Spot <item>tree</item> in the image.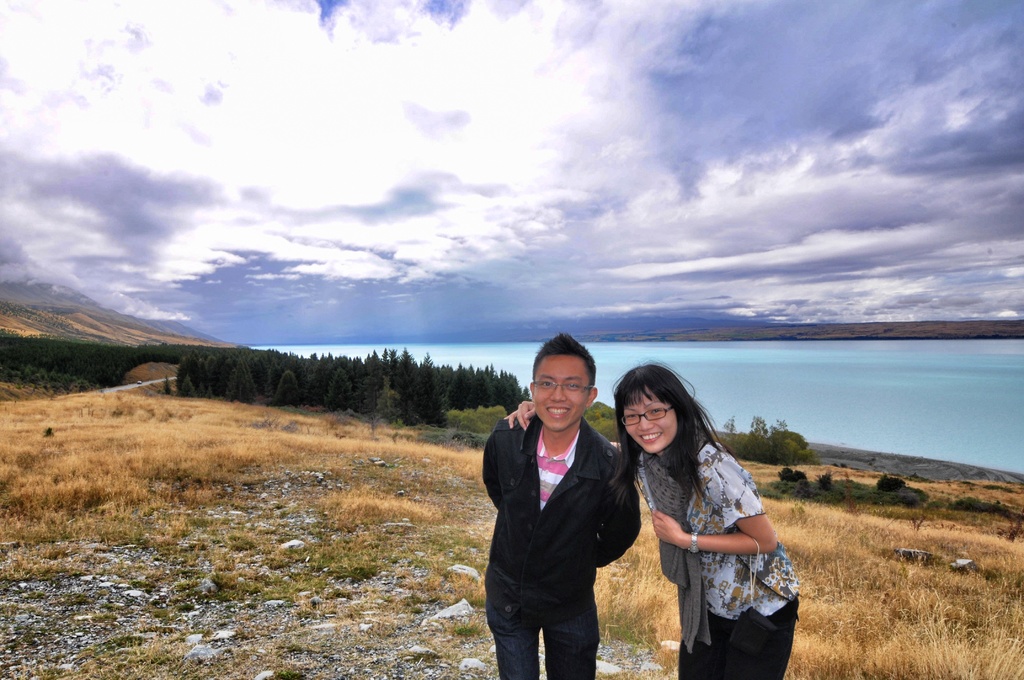
<item>tree</item> found at box(734, 417, 808, 462).
